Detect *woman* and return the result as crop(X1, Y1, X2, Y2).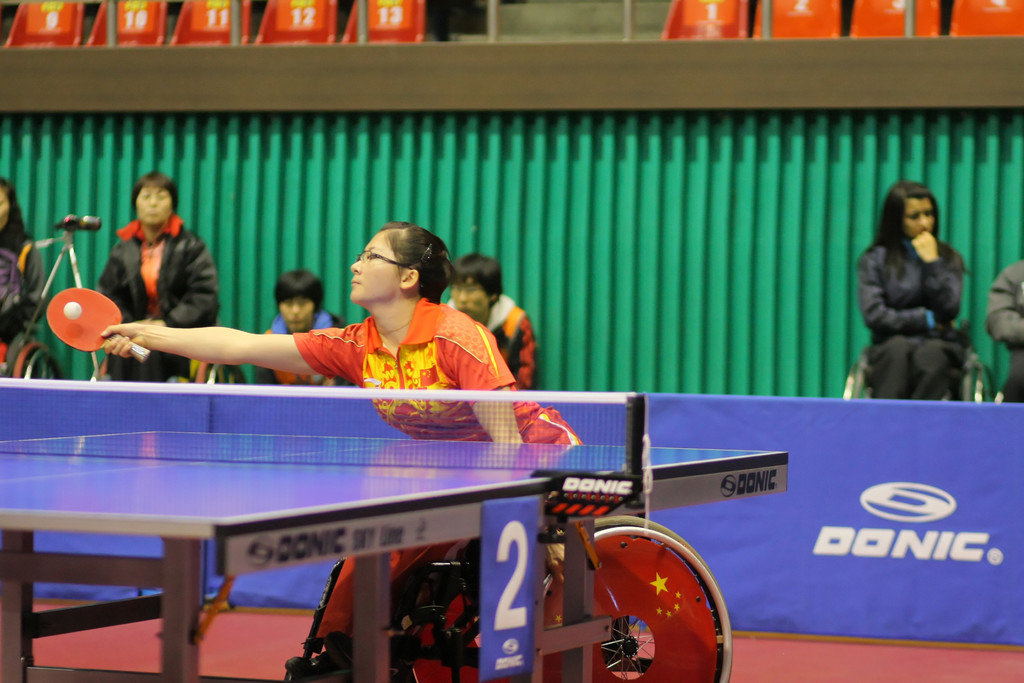
crop(0, 179, 52, 383).
